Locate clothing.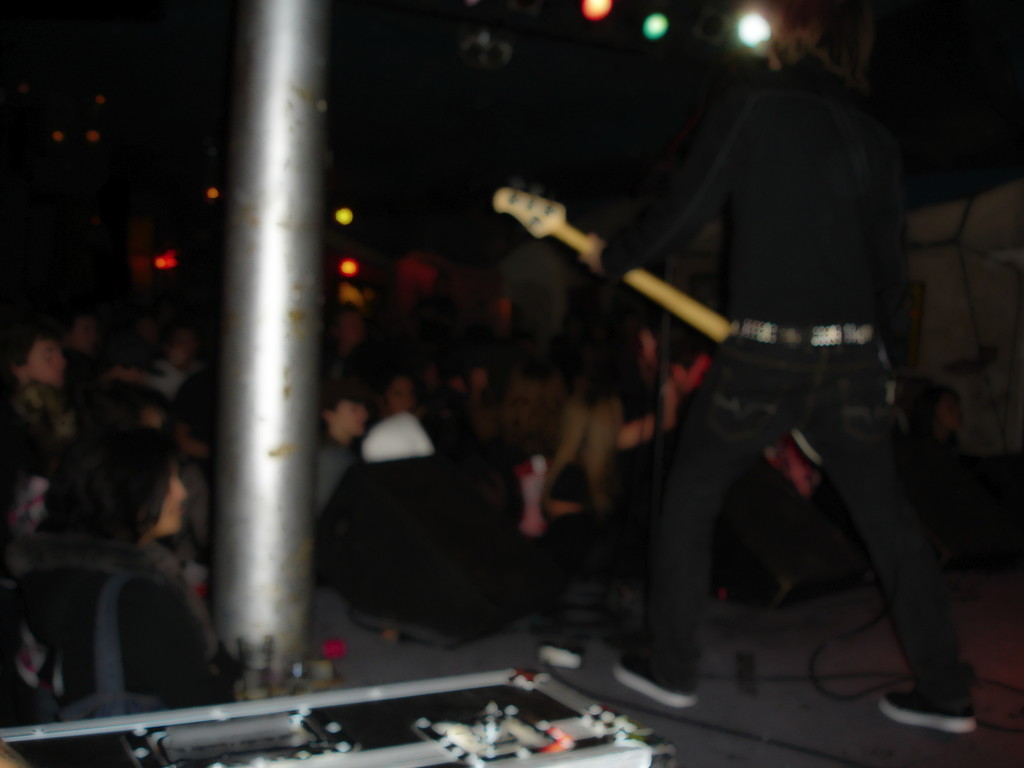
Bounding box: left=570, top=72, right=972, bottom=720.
